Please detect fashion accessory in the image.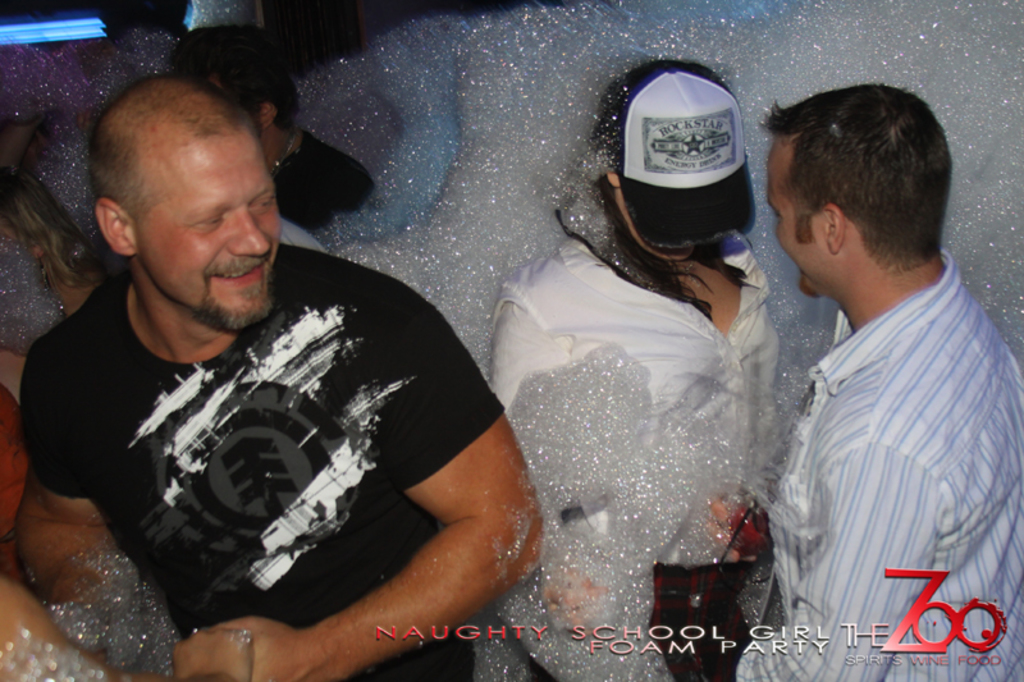
crop(588, 58, 756, 251).
